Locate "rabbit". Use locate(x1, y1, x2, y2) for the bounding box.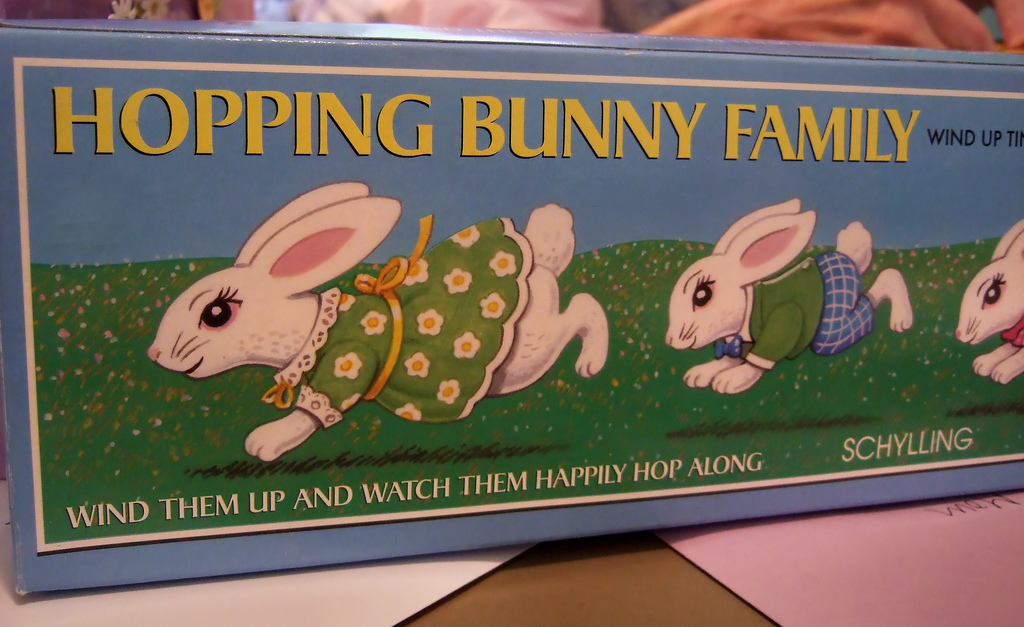
locate(664, 198, 919, 401).
